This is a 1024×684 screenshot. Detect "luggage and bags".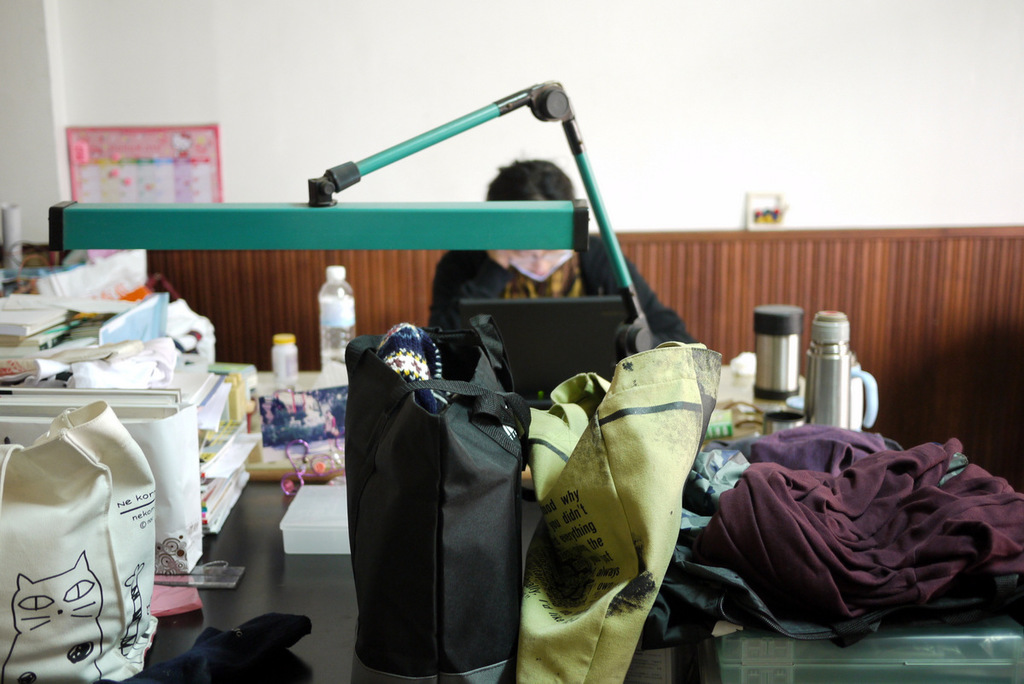
x1=513 y1=339 x2=723 y2=683.
